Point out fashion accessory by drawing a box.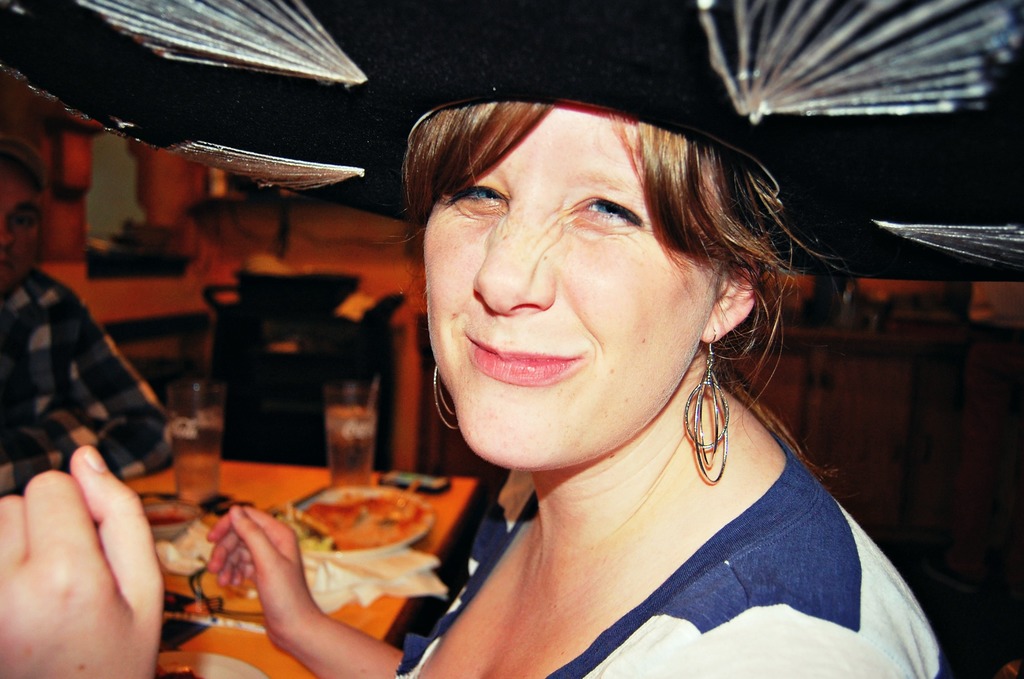
[0,0,1023,287].
